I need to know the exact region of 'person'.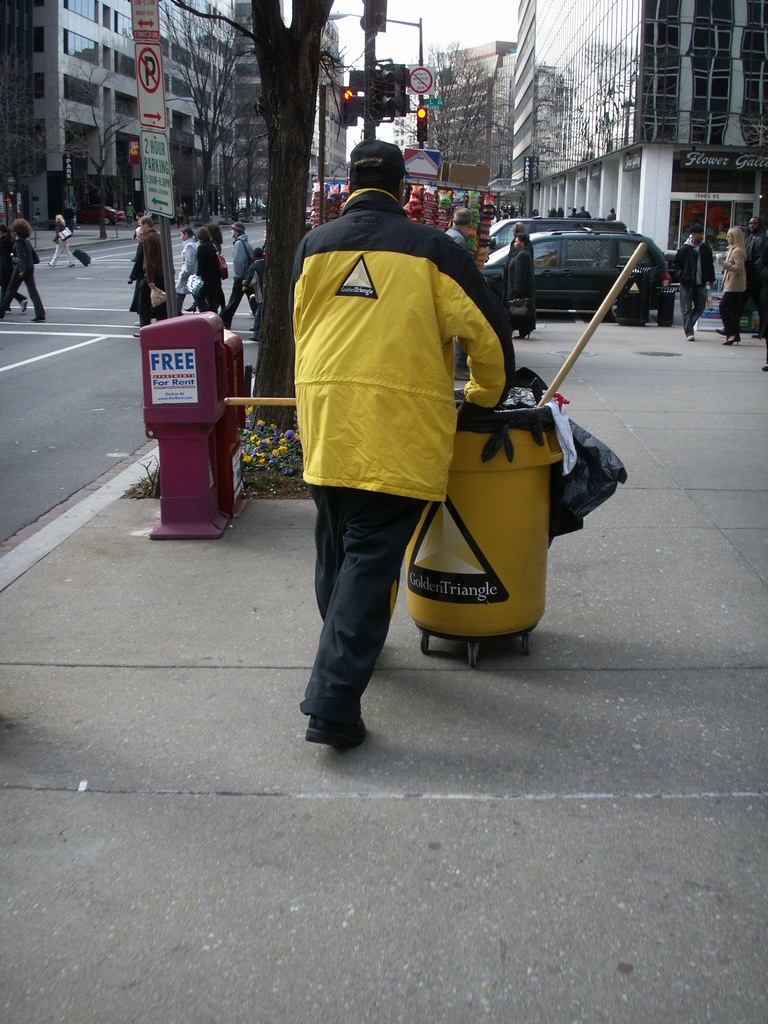
Region: {"x1": 673, "y1": 222, "x2": 717, "y2": 341}.
